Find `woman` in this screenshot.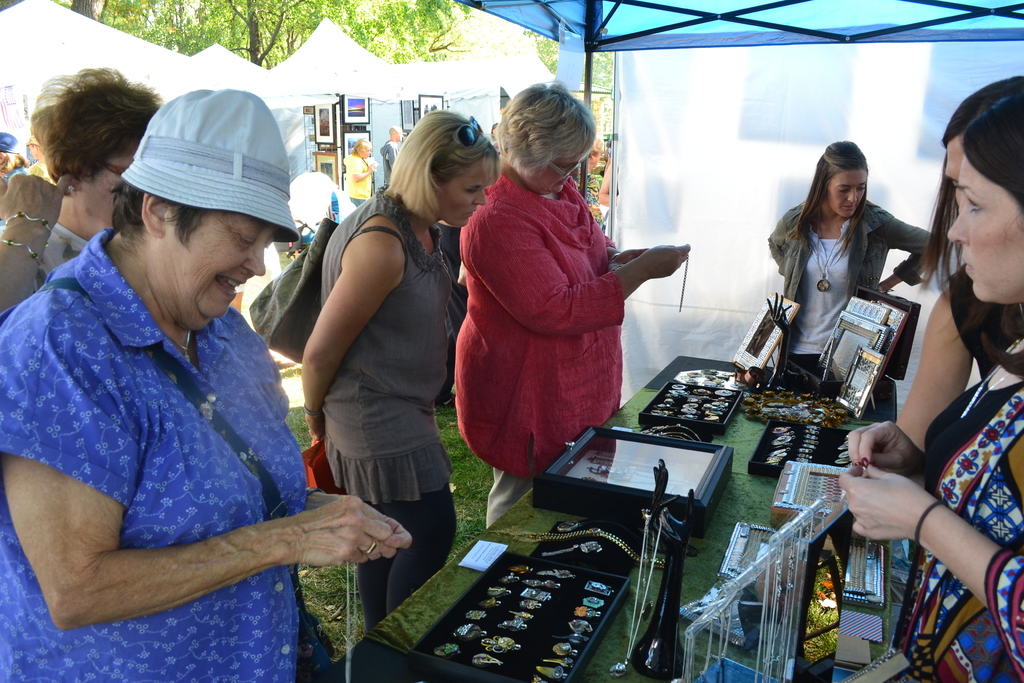
The bounding box for `woman` is [453,70,685,520].
